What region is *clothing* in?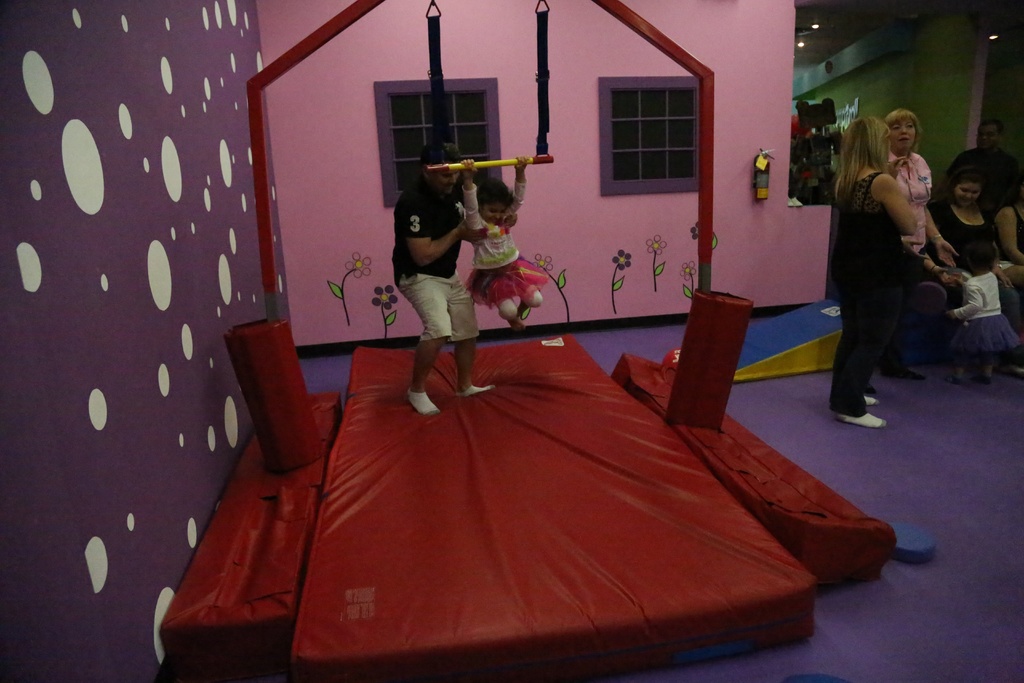
(left=463, top=183, right=547, bottom=320).
